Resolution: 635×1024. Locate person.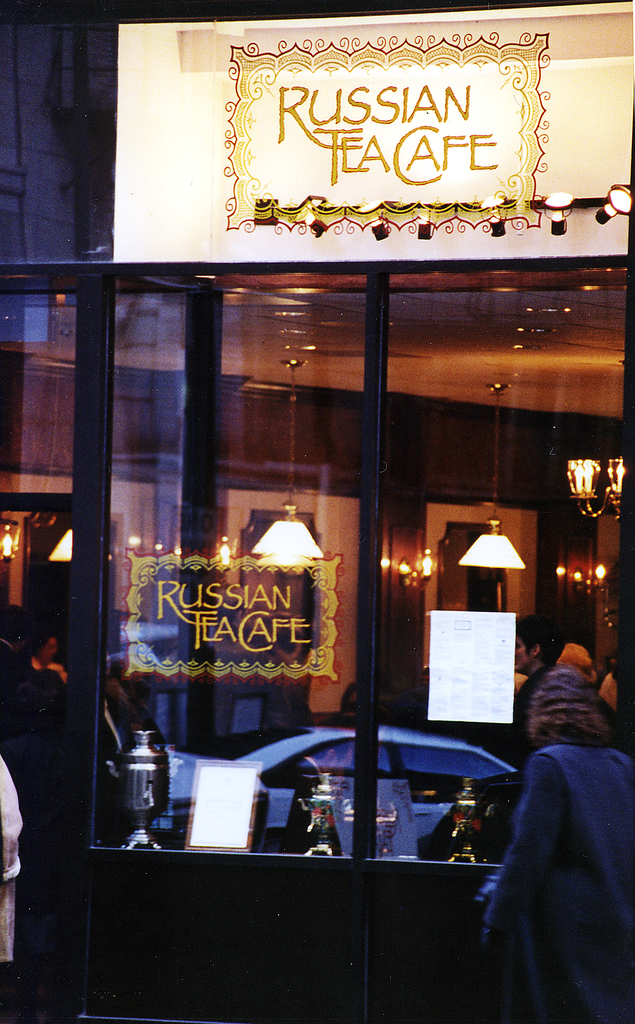
crop(469, 665, 634, 1023).
